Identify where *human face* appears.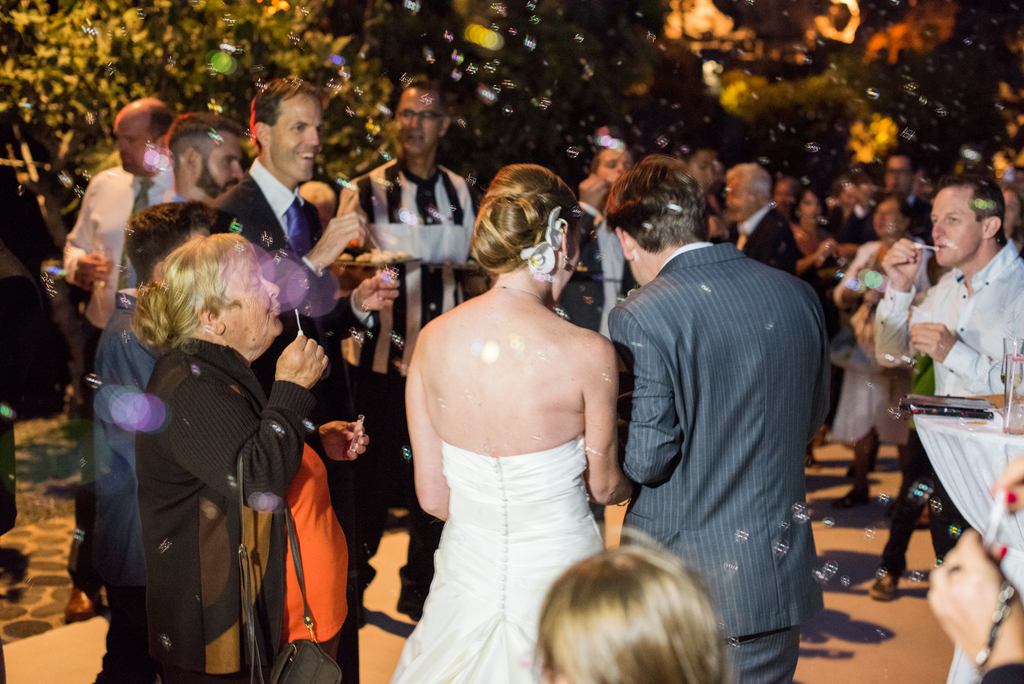
Appears at {"x1": 266, "y1": 96, "x2": 325, "y2": 180}.
